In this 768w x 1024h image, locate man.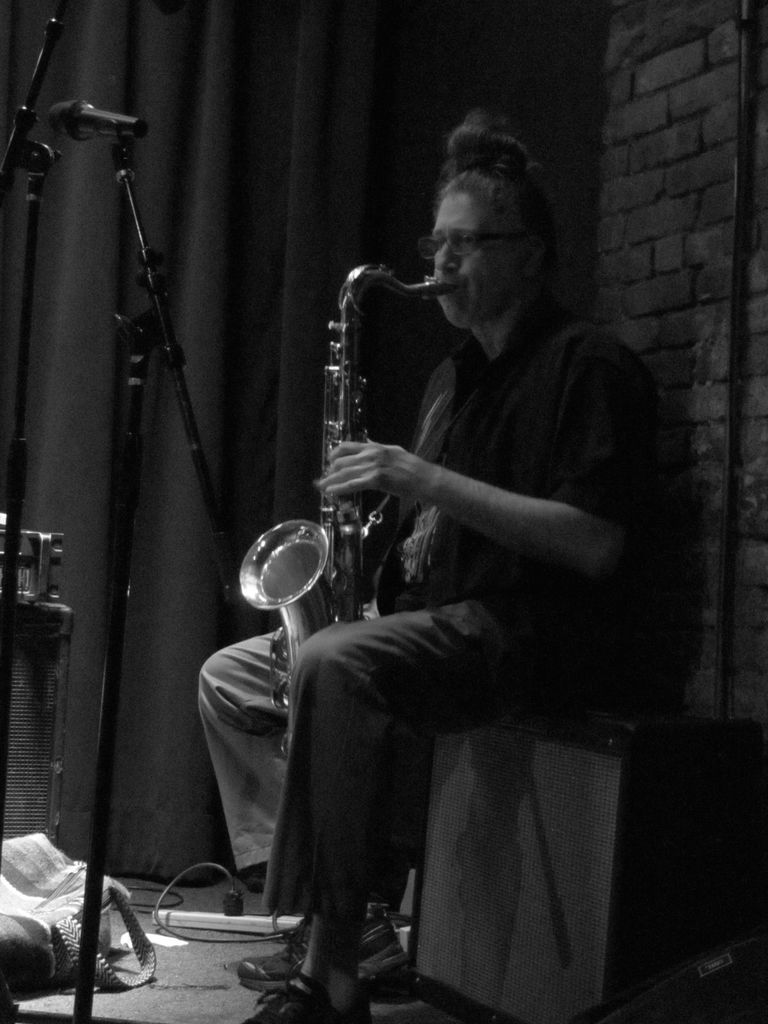
Bounding box: pyautogui.locateOnScreen(257, 68, 659, 970).
